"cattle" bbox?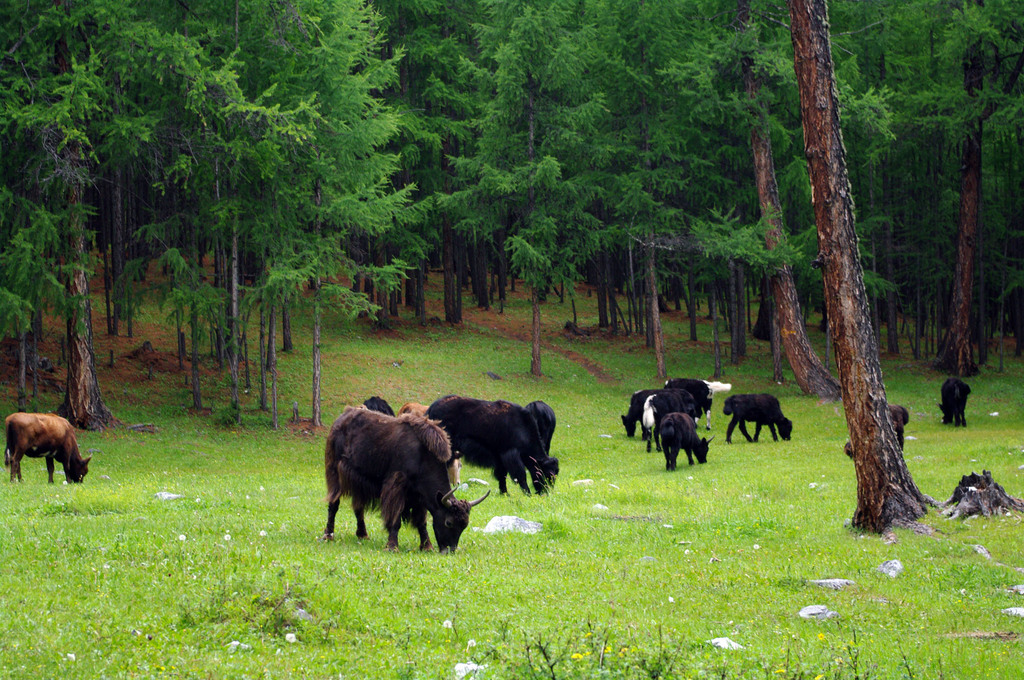
934, 379, 972, 424
